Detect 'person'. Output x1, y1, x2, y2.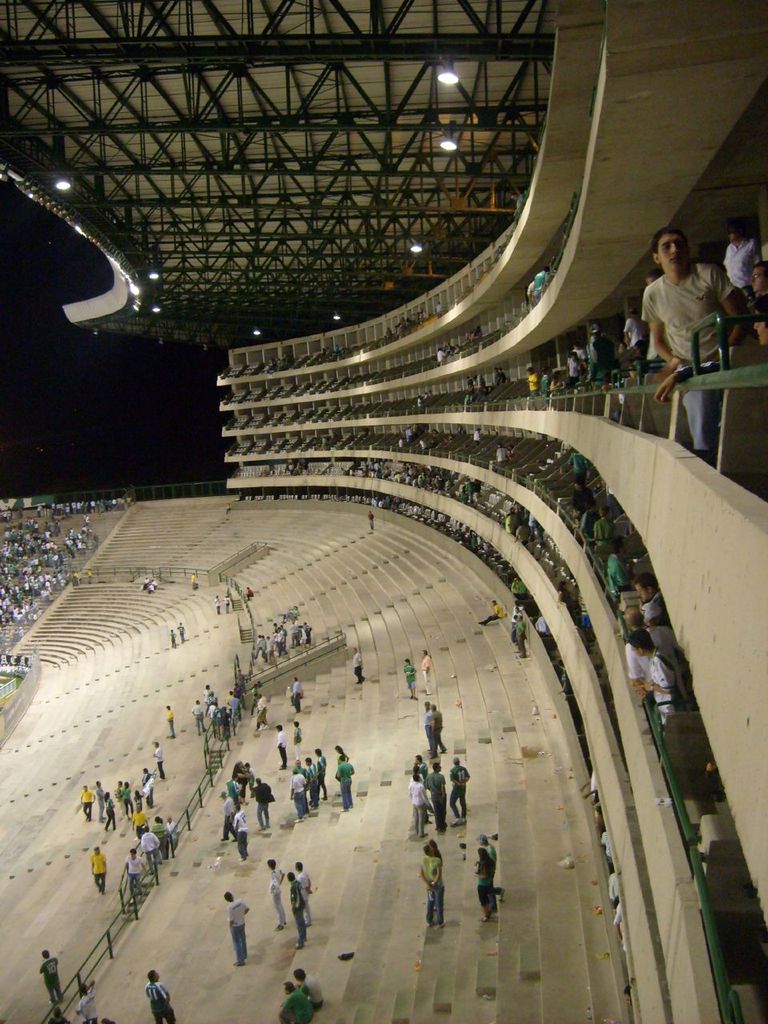
188, 574, 197, 592.
